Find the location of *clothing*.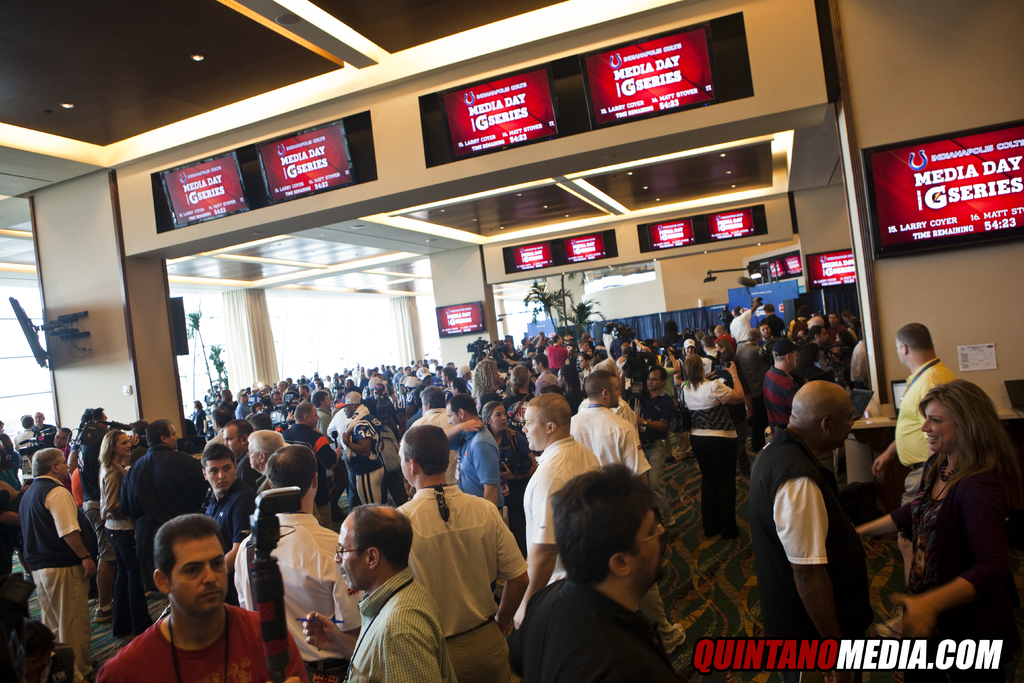
Location: (908,464,1023,650).
